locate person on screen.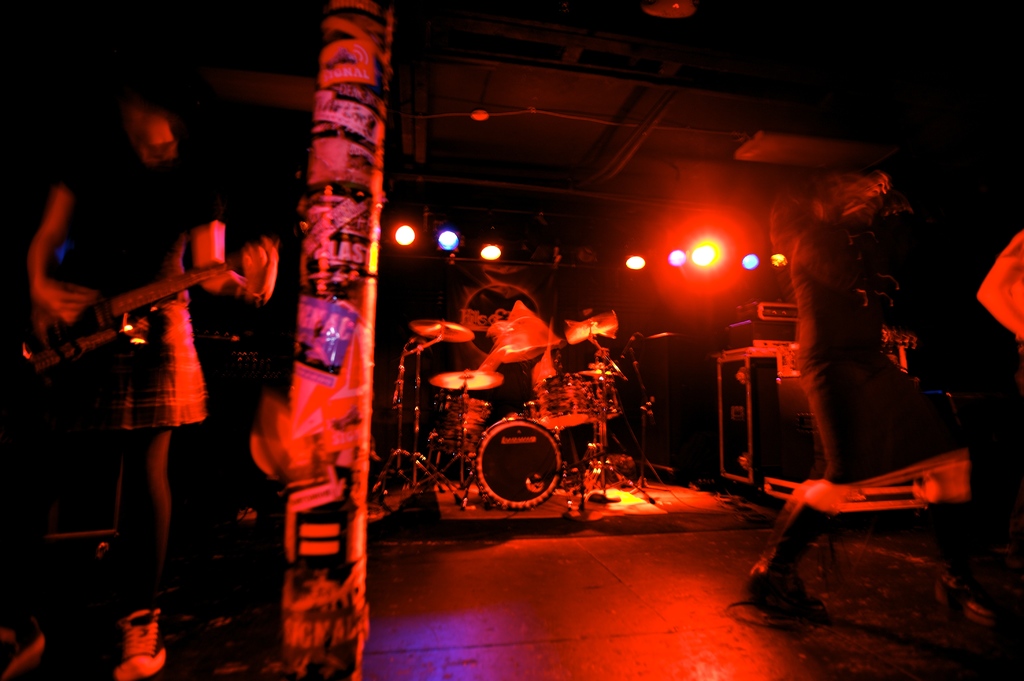
On screen at [0, 85, 280, 680].
